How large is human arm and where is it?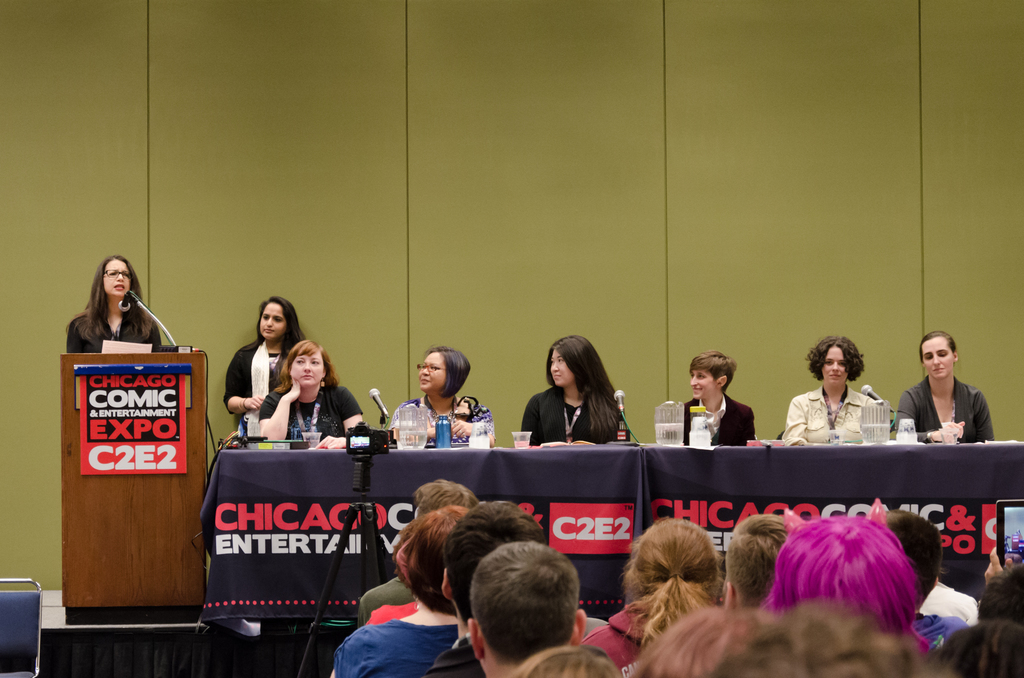
Bounding box: (x1=65, y1=319, x2=81, y2=351).
